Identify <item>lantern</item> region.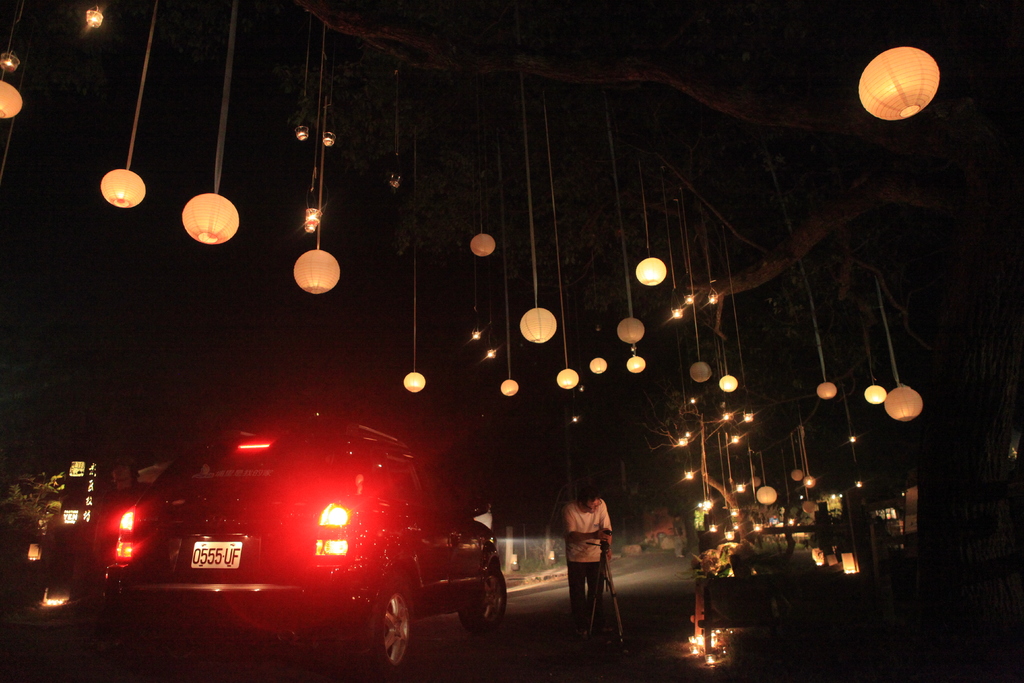
Region: 691/363/713/384.
